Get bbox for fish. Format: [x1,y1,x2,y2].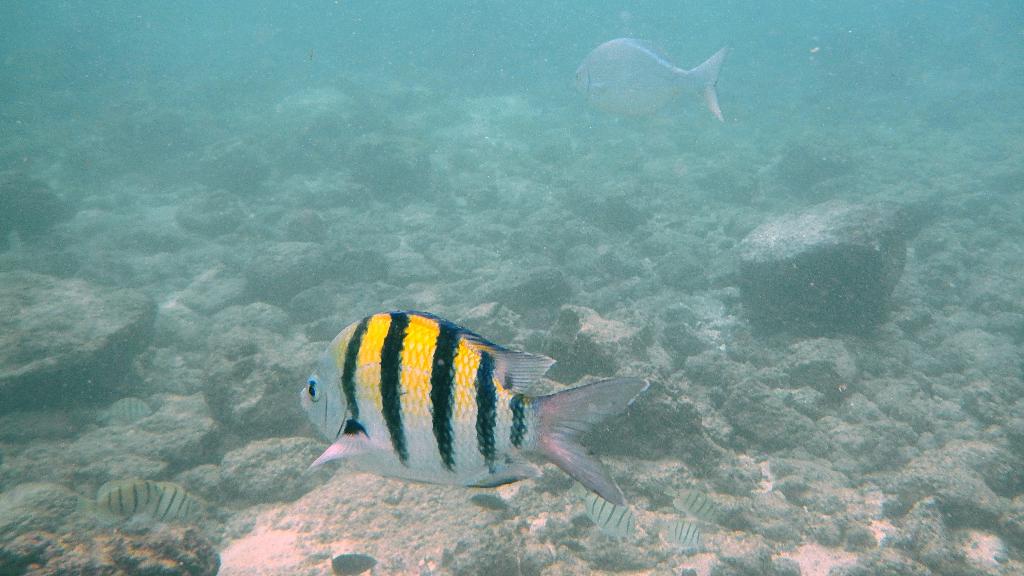
[98,397,156,426].
